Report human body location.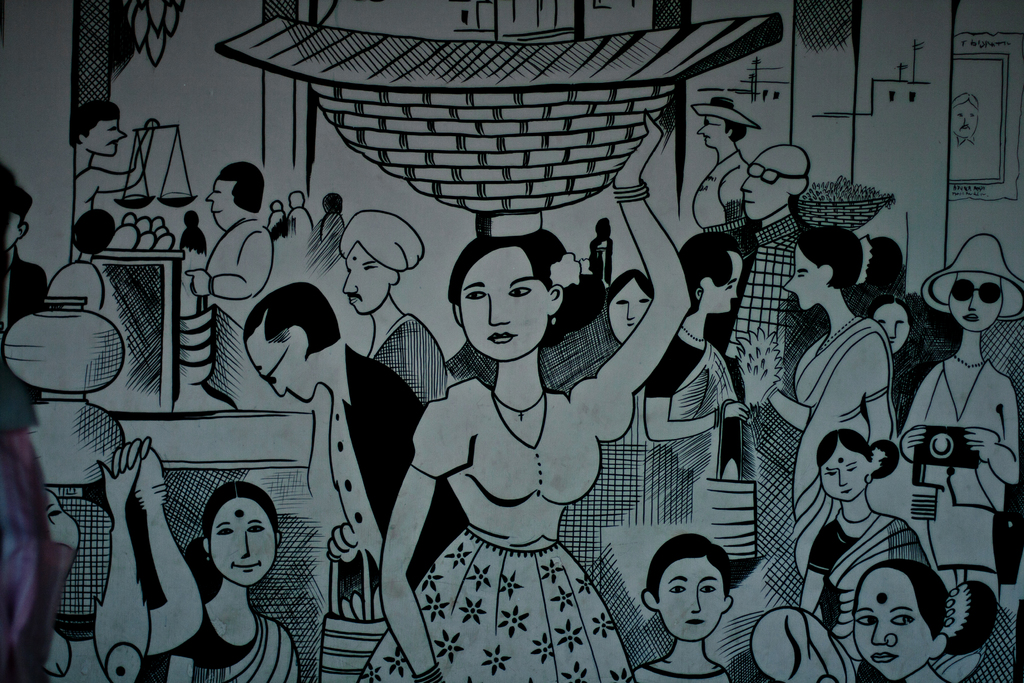
Report: <region>160, 485, 299, 682</region>.
